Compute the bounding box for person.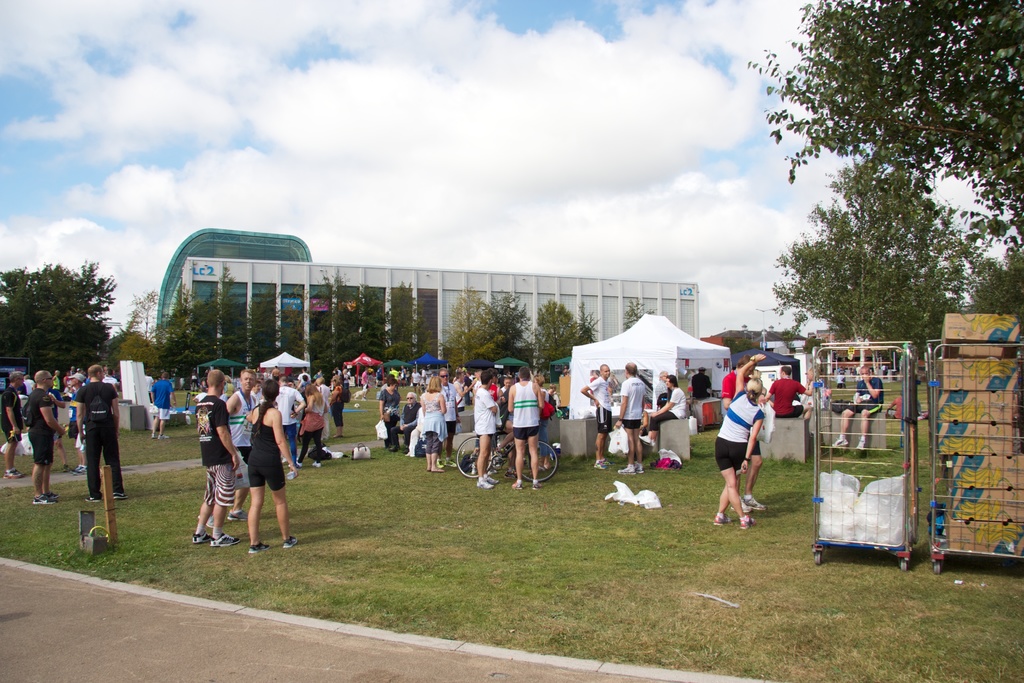
[x1=692, y1=367, x2=715, y2=402].
